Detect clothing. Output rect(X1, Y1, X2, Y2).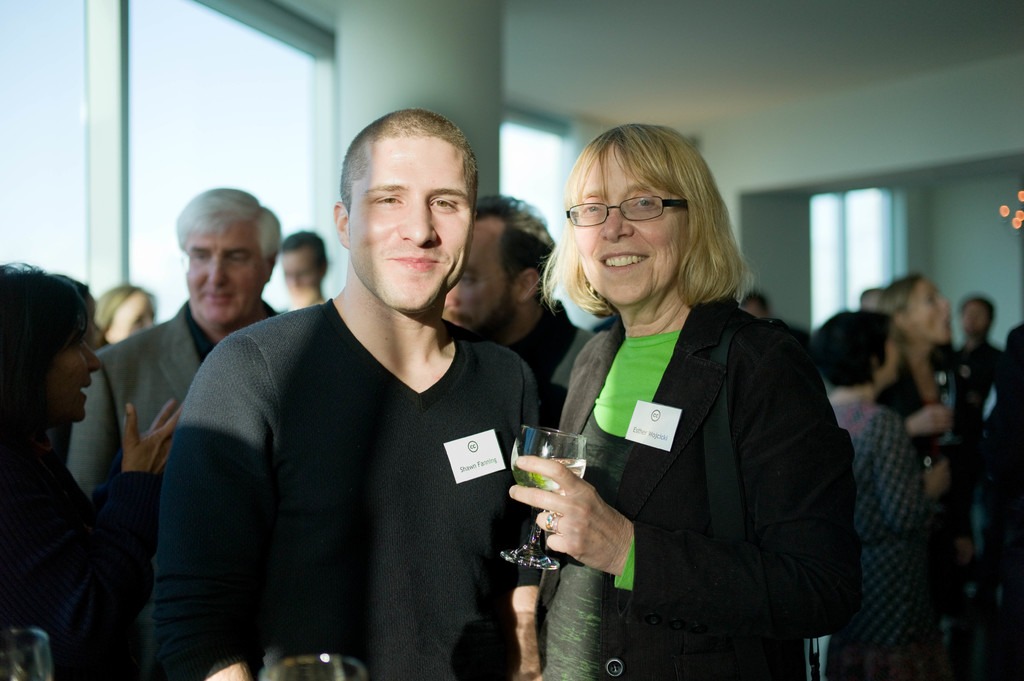
rect(0, 429, 166, 680).
